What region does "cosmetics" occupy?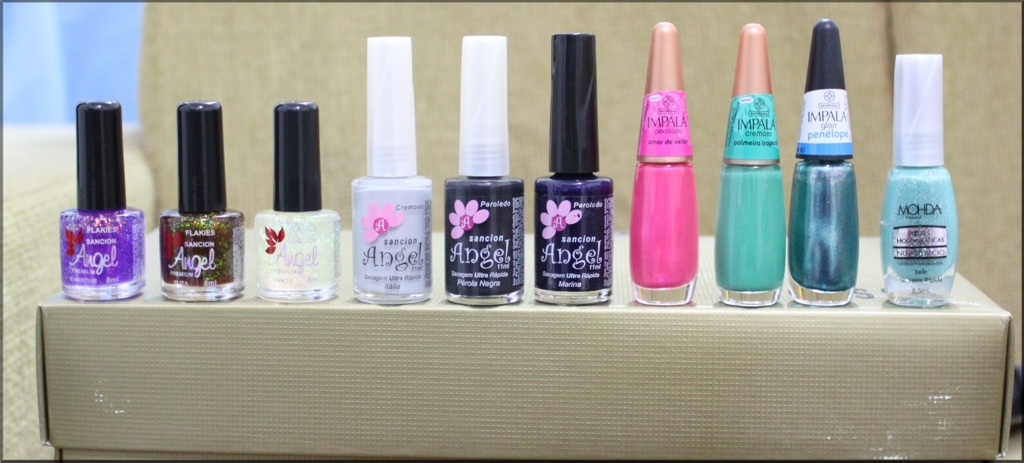
<bbox>881, 51, 956, 305</bbox>.
